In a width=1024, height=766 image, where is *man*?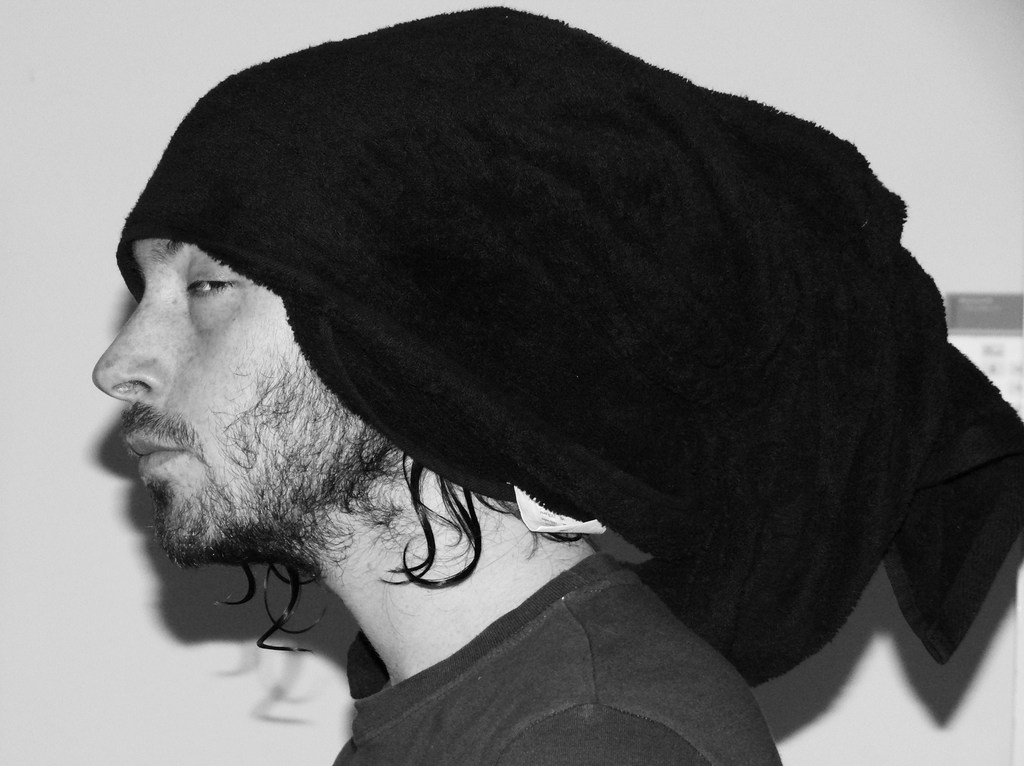
[x1=54, y1=0, x2=1023, y2=746].
